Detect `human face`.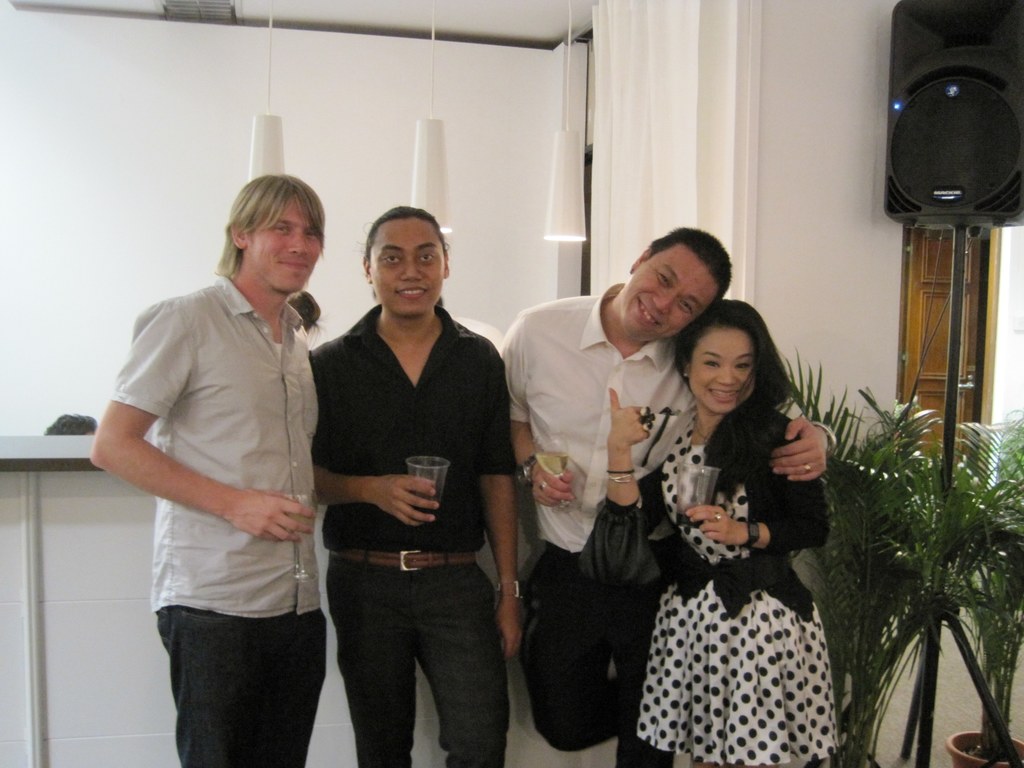
Detected at x1=372 y1=222 x2=446 y2=319.
